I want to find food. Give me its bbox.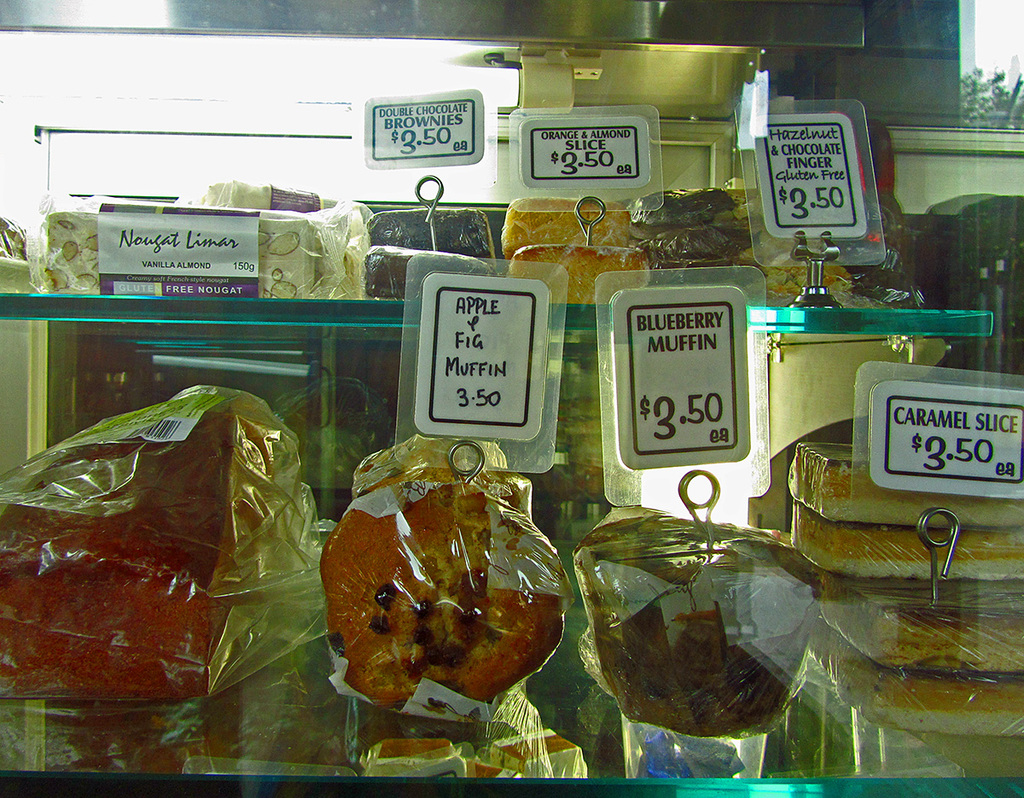
detection(313, 255, 369, 300).
